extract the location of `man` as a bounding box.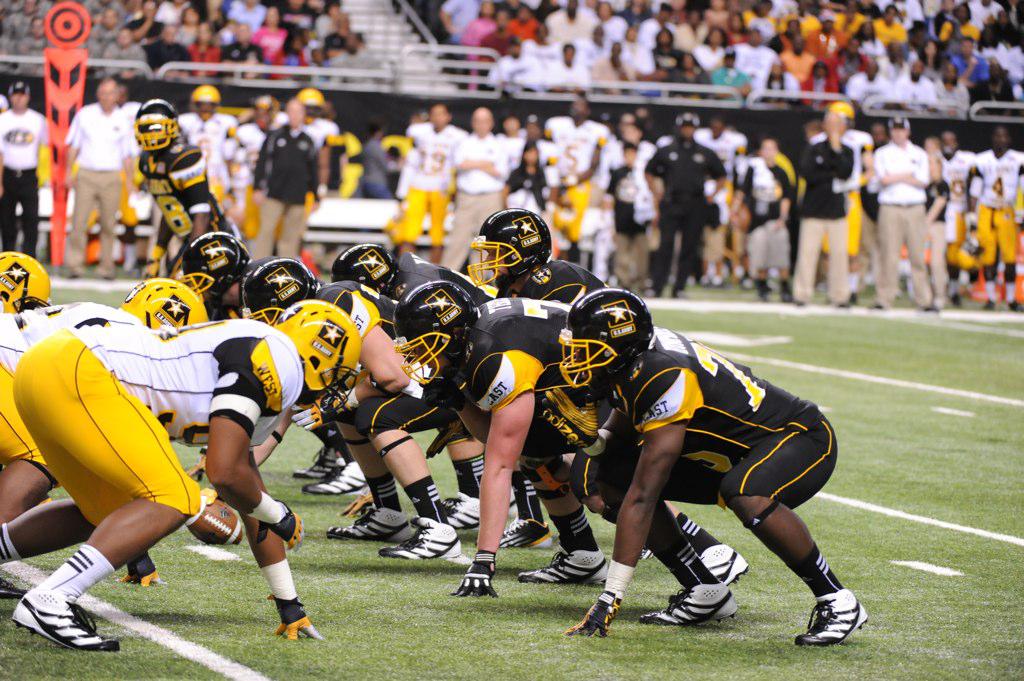
[x1=0, y1=276, x2=206, y2=591].
